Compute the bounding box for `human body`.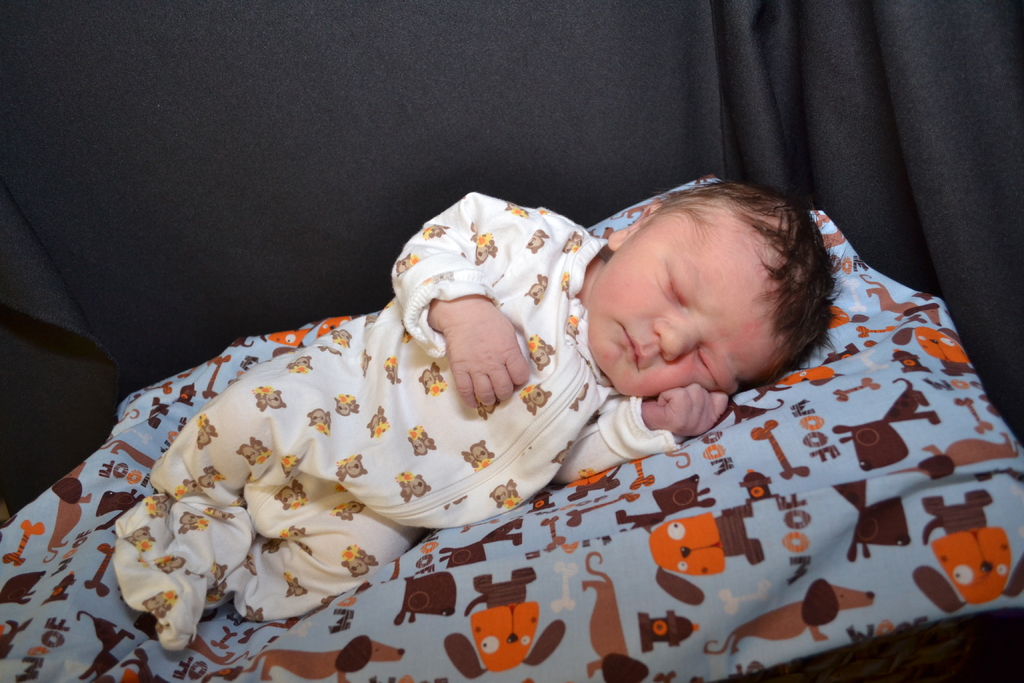
bbox=[79, 123, 820, 668].
